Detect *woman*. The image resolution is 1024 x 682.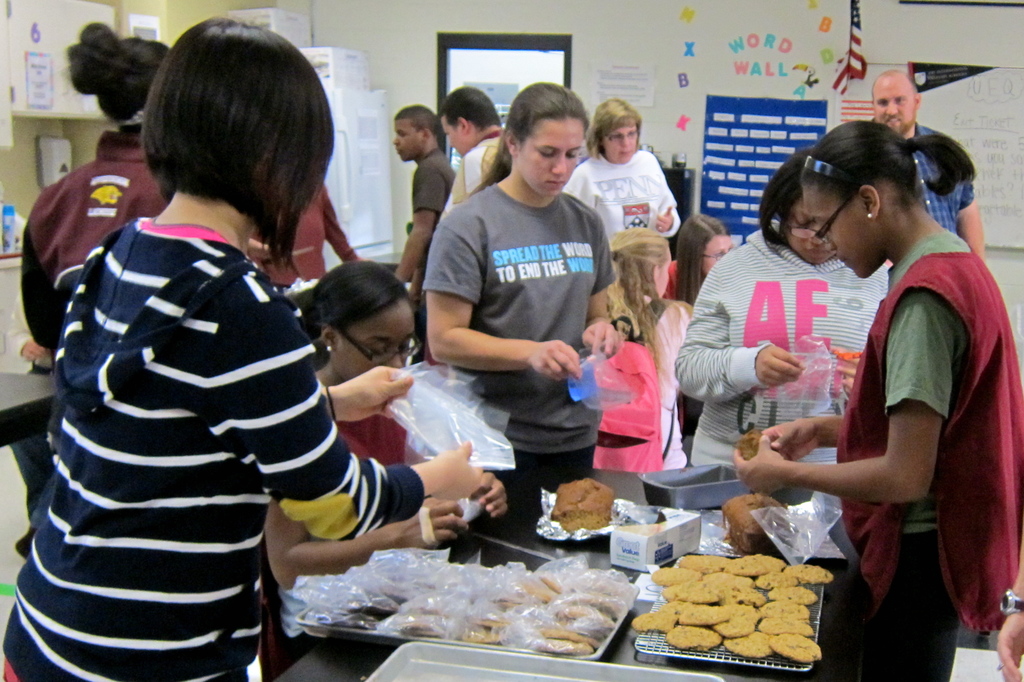
561,100,681,244.
